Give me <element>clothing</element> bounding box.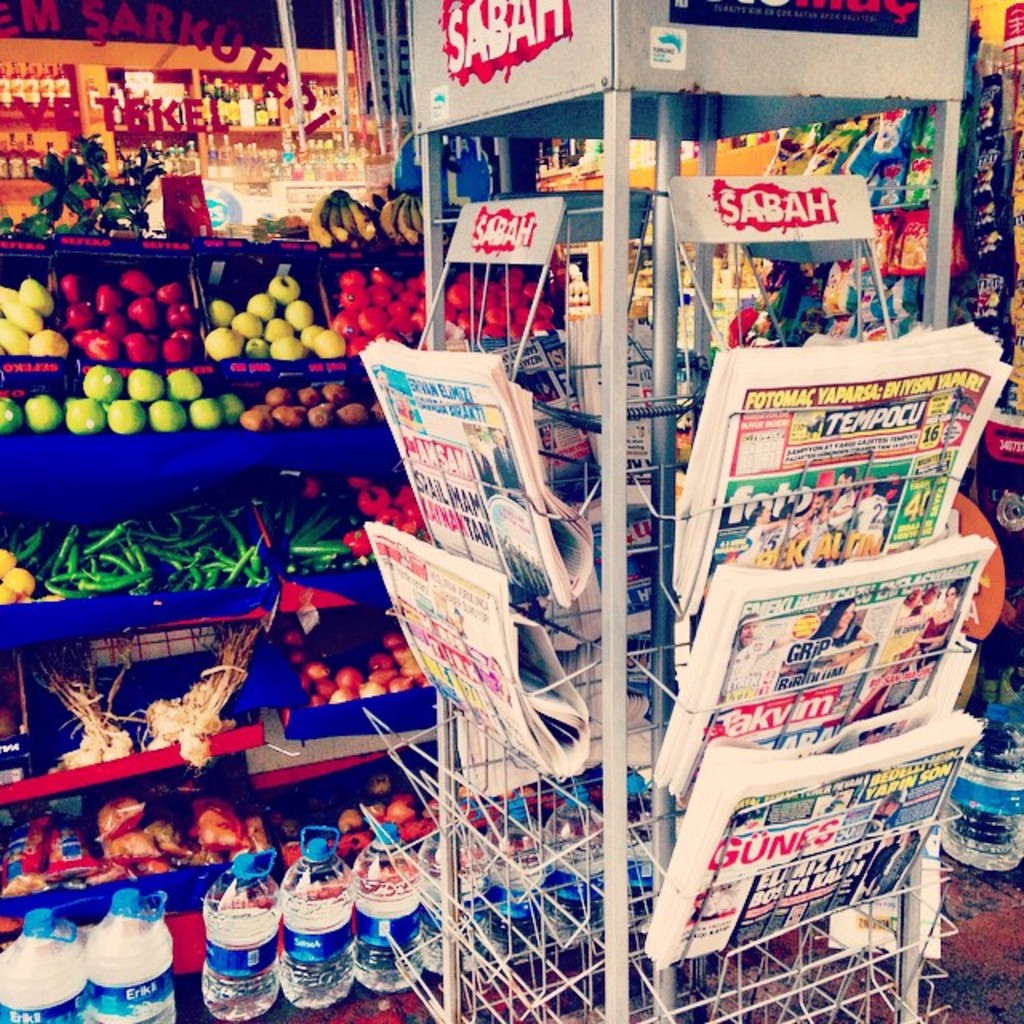
pyautogui.locateOnScreen(762, 518, 794, 566).
